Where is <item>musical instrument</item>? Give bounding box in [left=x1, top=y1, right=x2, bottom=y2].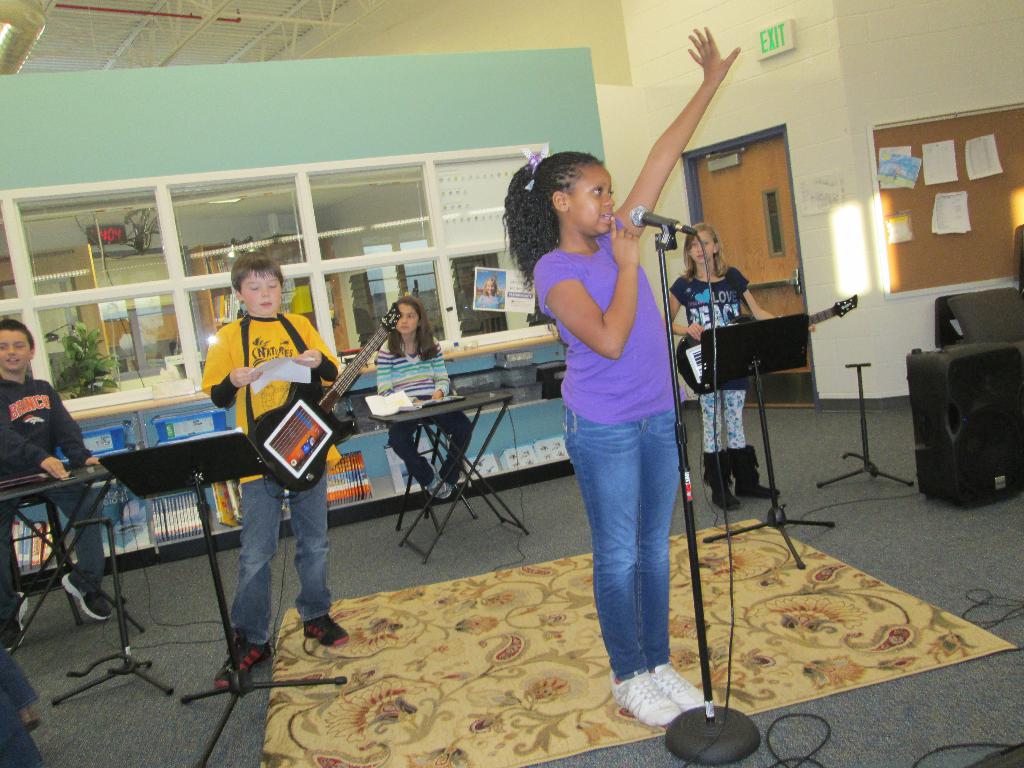
[left=673, top=289, right=861, bottom=396].
